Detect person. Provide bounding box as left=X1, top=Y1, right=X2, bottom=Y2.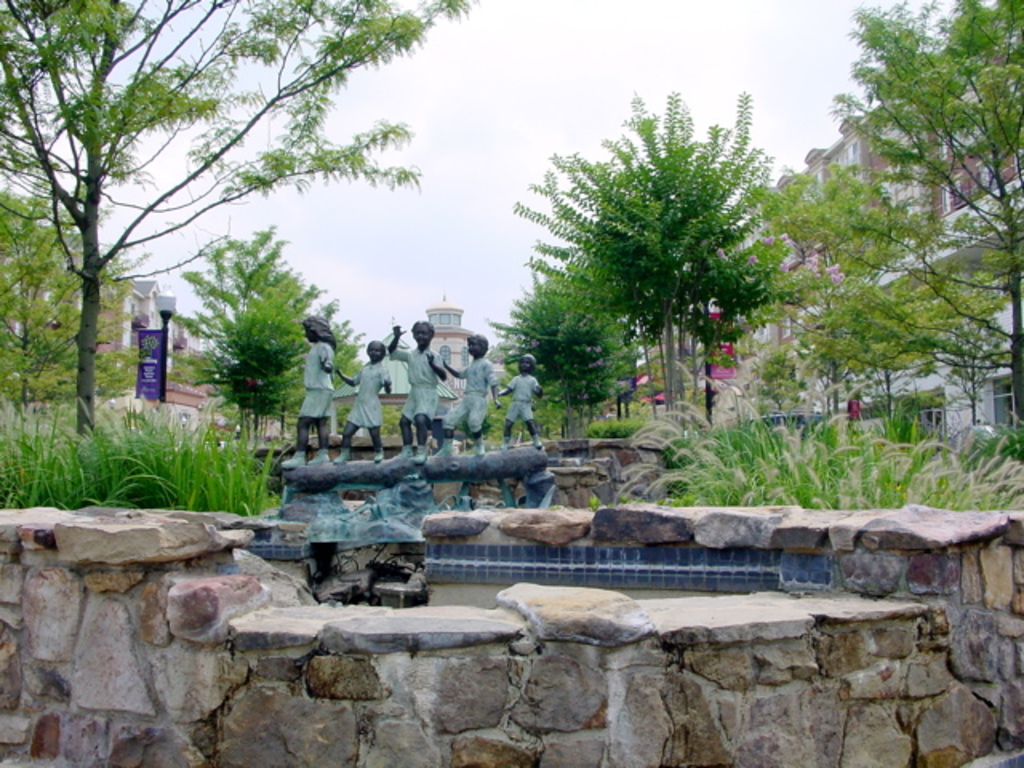
left=328, top=341, right=394, bottom=459.
